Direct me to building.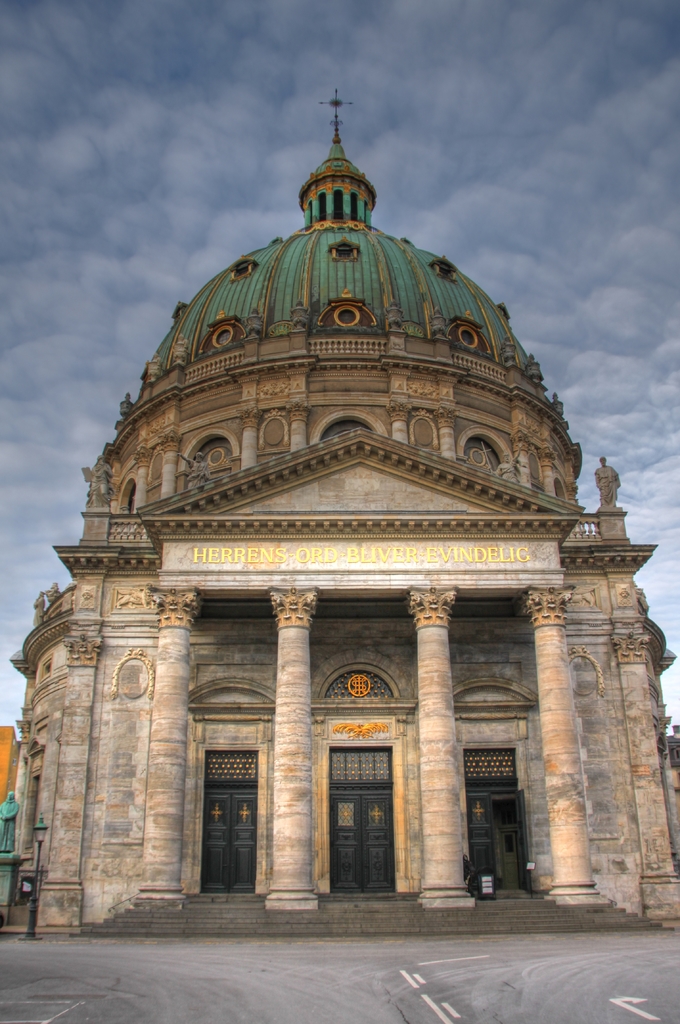
Direction: [x1=11, y1=85, x2=679, y2=934].
